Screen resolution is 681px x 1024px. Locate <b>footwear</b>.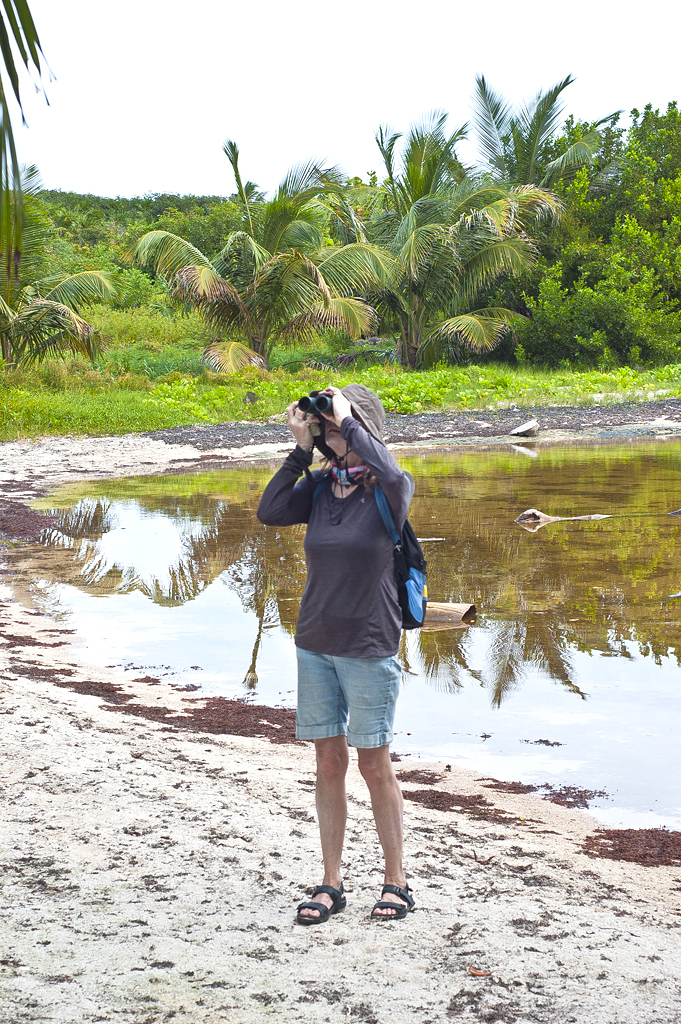
rect(295, 877, 362, 934).
